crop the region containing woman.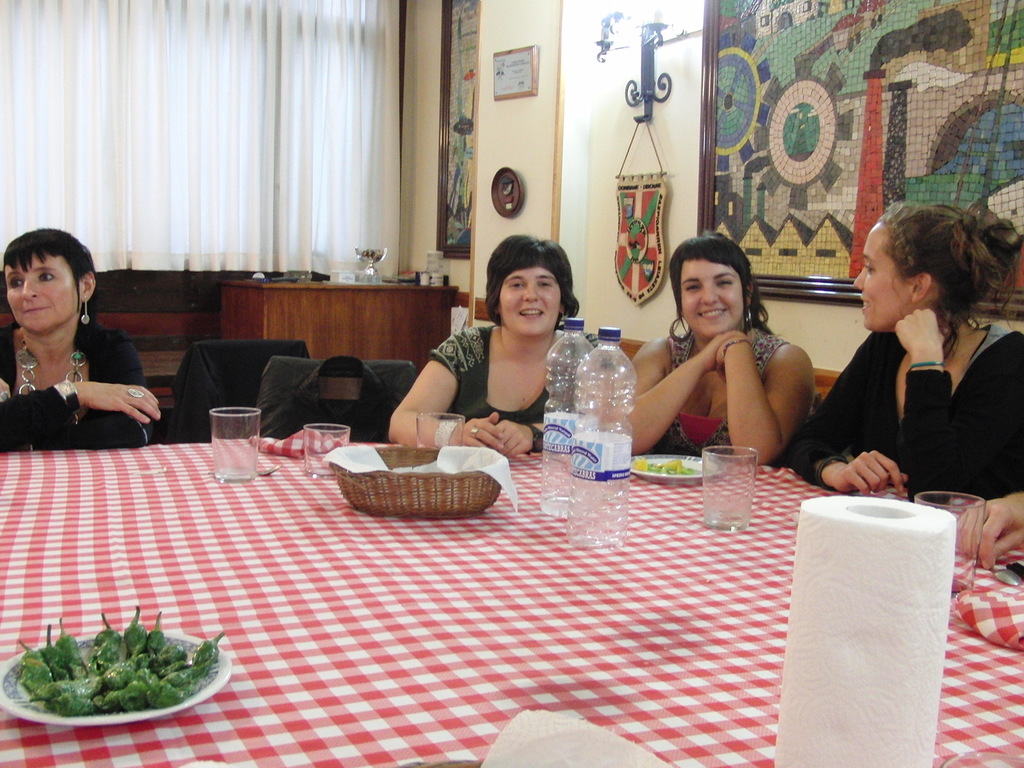
Crop region: [390,234,603,450].
